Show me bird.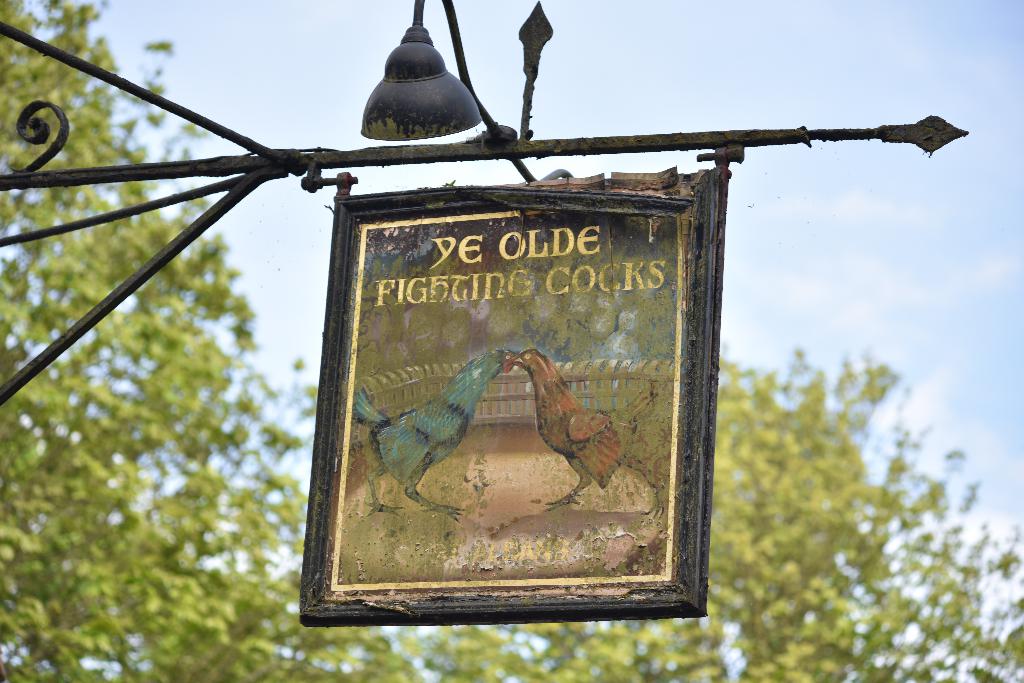
bird is here: select_region(354, 341, 518, 522).
